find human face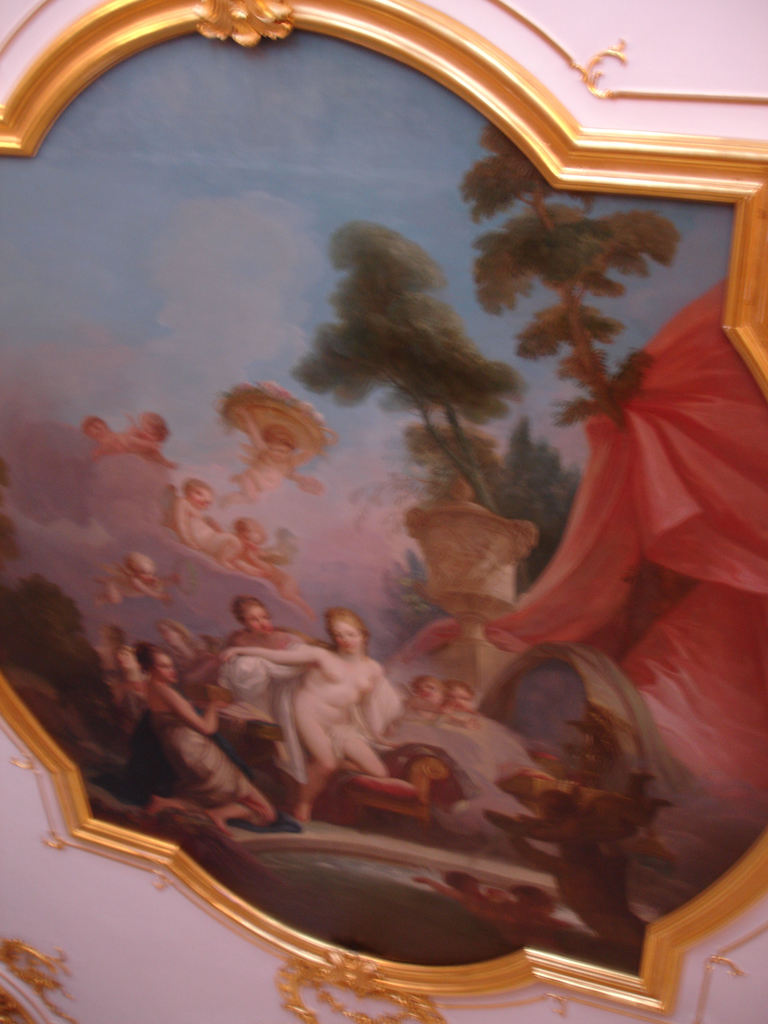
crop(155, 645, 186, 685)
